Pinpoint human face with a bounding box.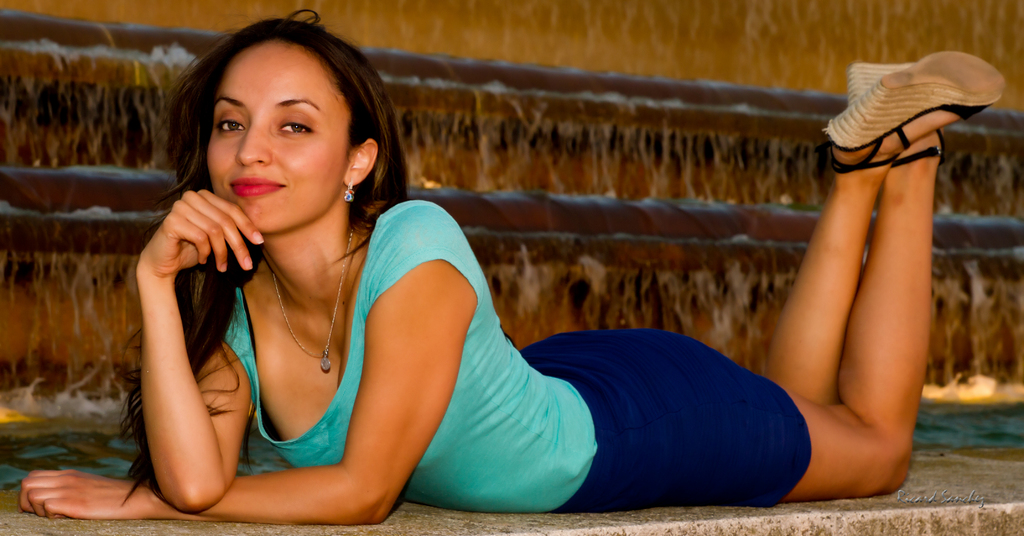
{"x1": 204, "y1": 38, "x2": 358, "y2": 232}.
